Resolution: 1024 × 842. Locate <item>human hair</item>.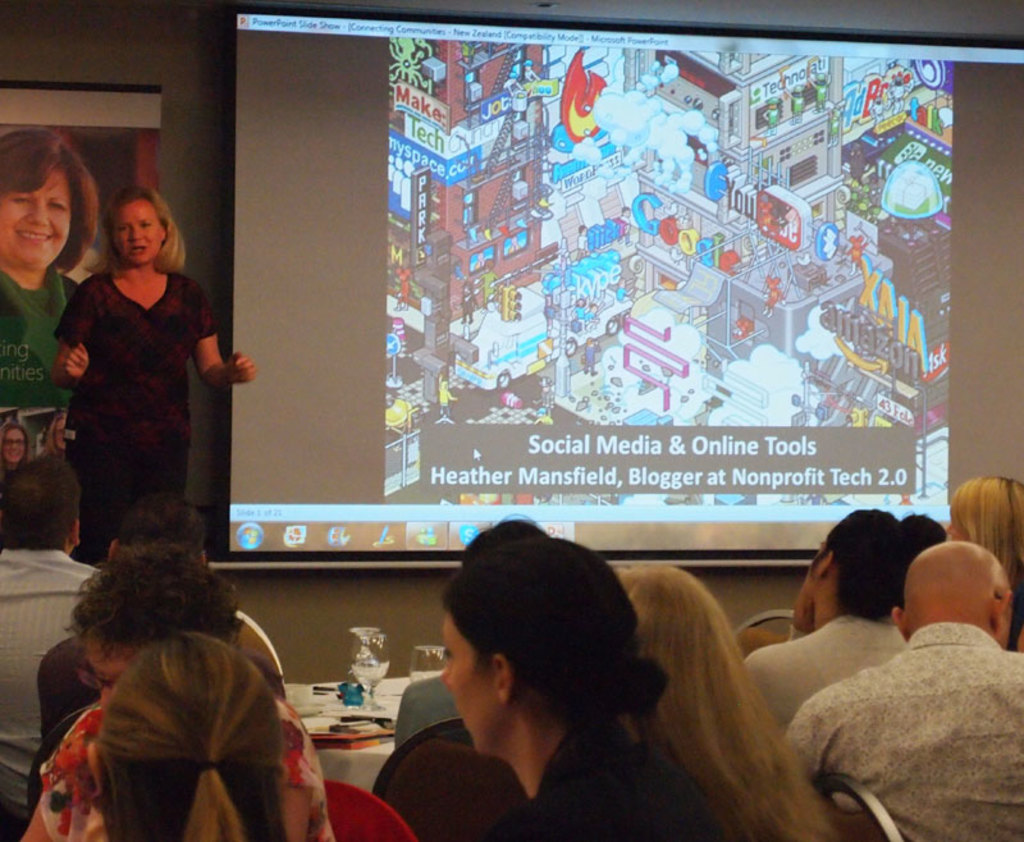
detection(63, 537, 248, 660).
